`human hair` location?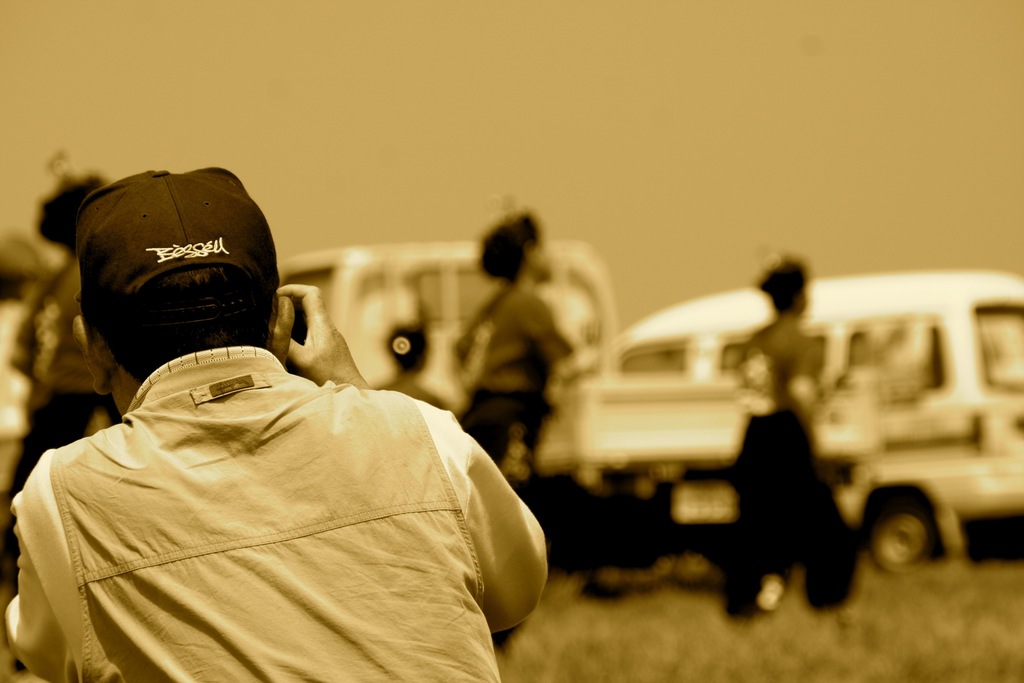
Rect(757, 261, 807, 315)
